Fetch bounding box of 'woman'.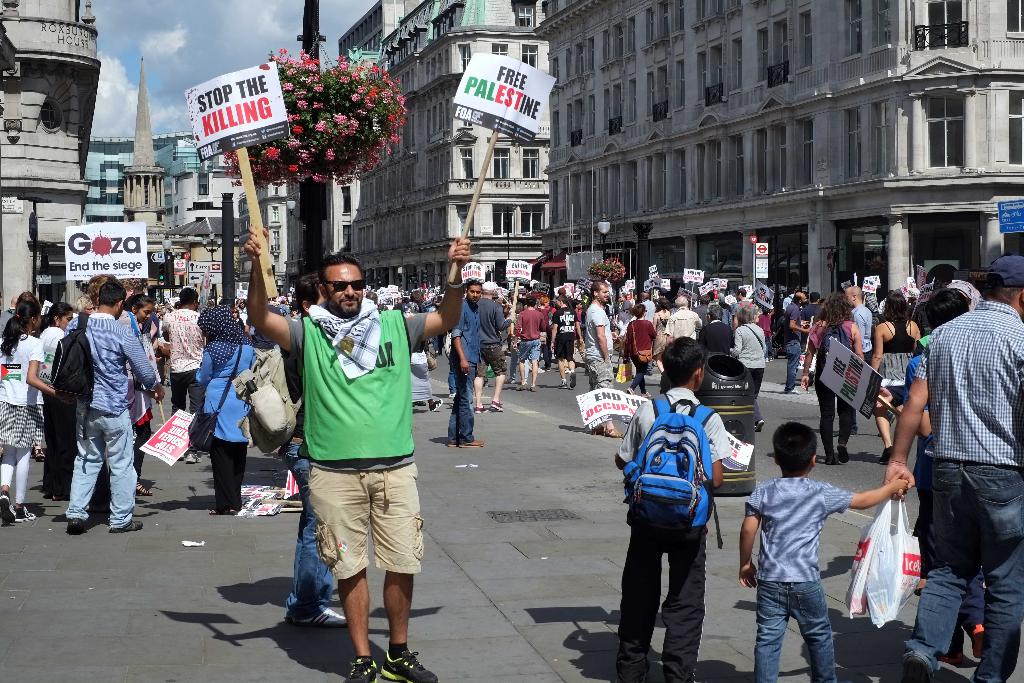
Bbox: Rect(947, 279, 986, 314).
